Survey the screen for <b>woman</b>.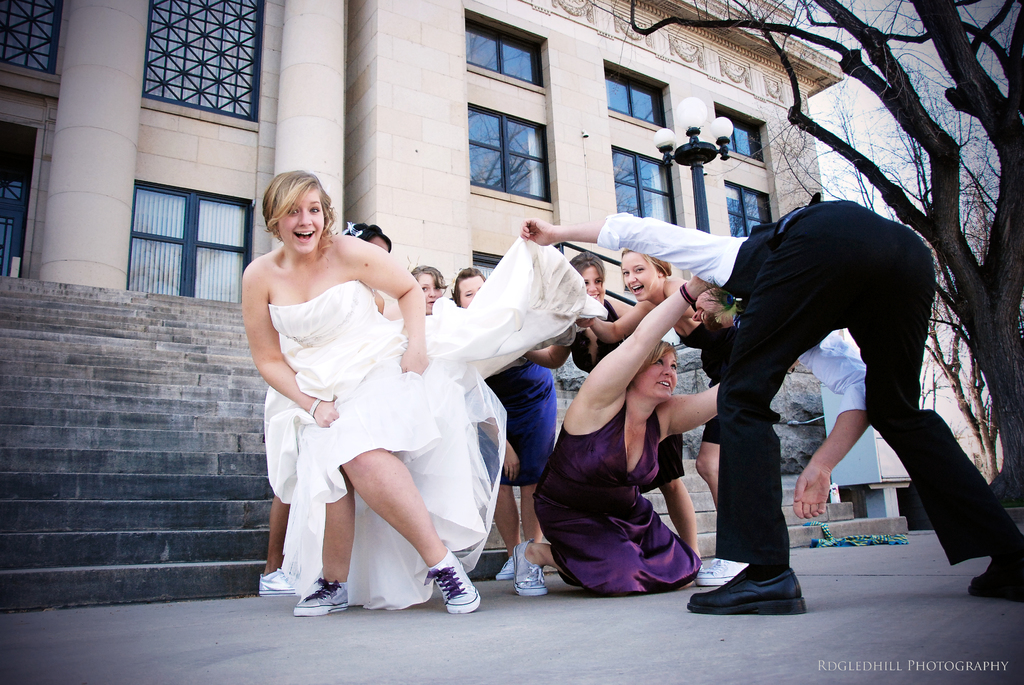
Survey found: [436, 261, 545, 587].
